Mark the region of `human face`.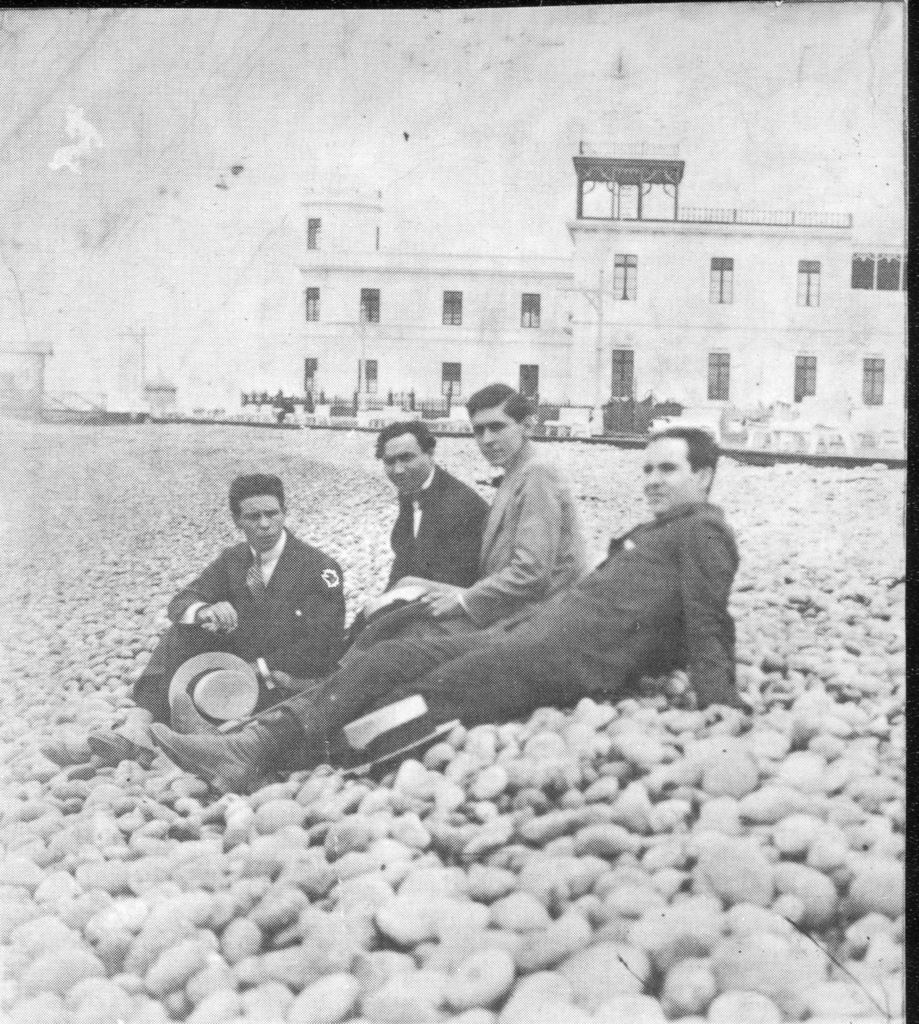
Region: 384:435:429:494.
